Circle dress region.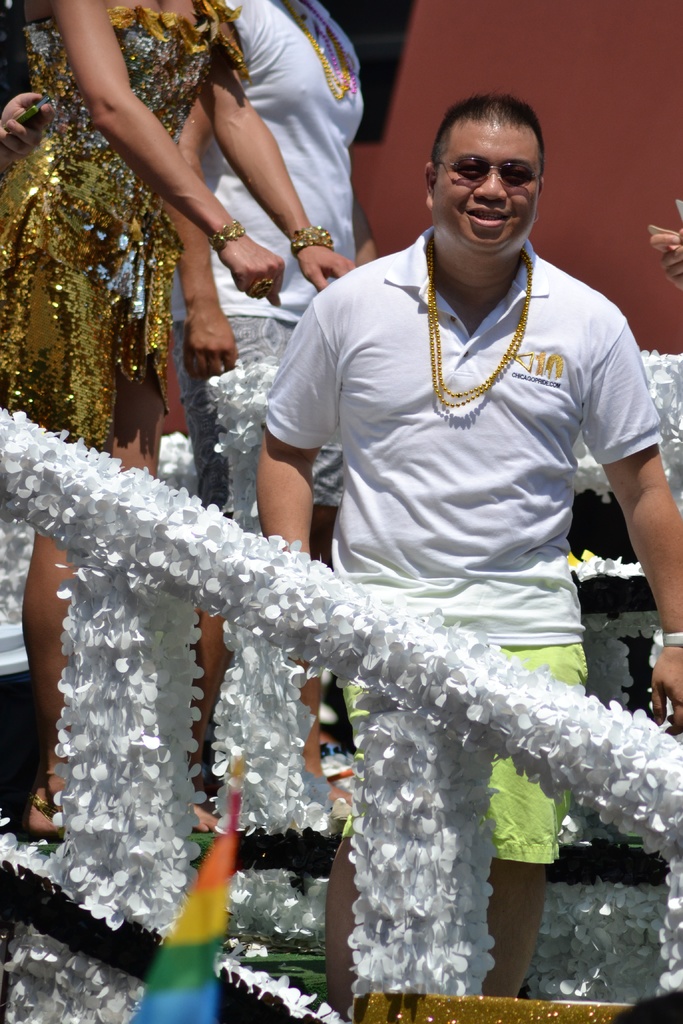
Region: 0 0 252 456.
